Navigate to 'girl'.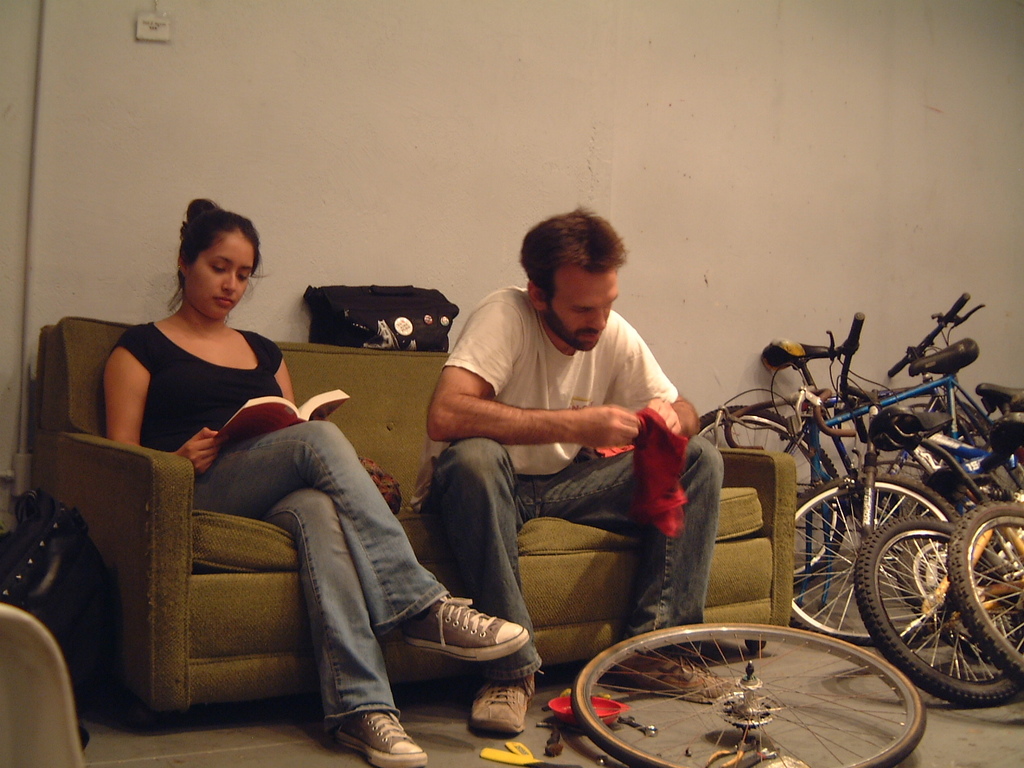
Navigation target: pyautogui.locateOnScreen(104, 194, 528, 767).
